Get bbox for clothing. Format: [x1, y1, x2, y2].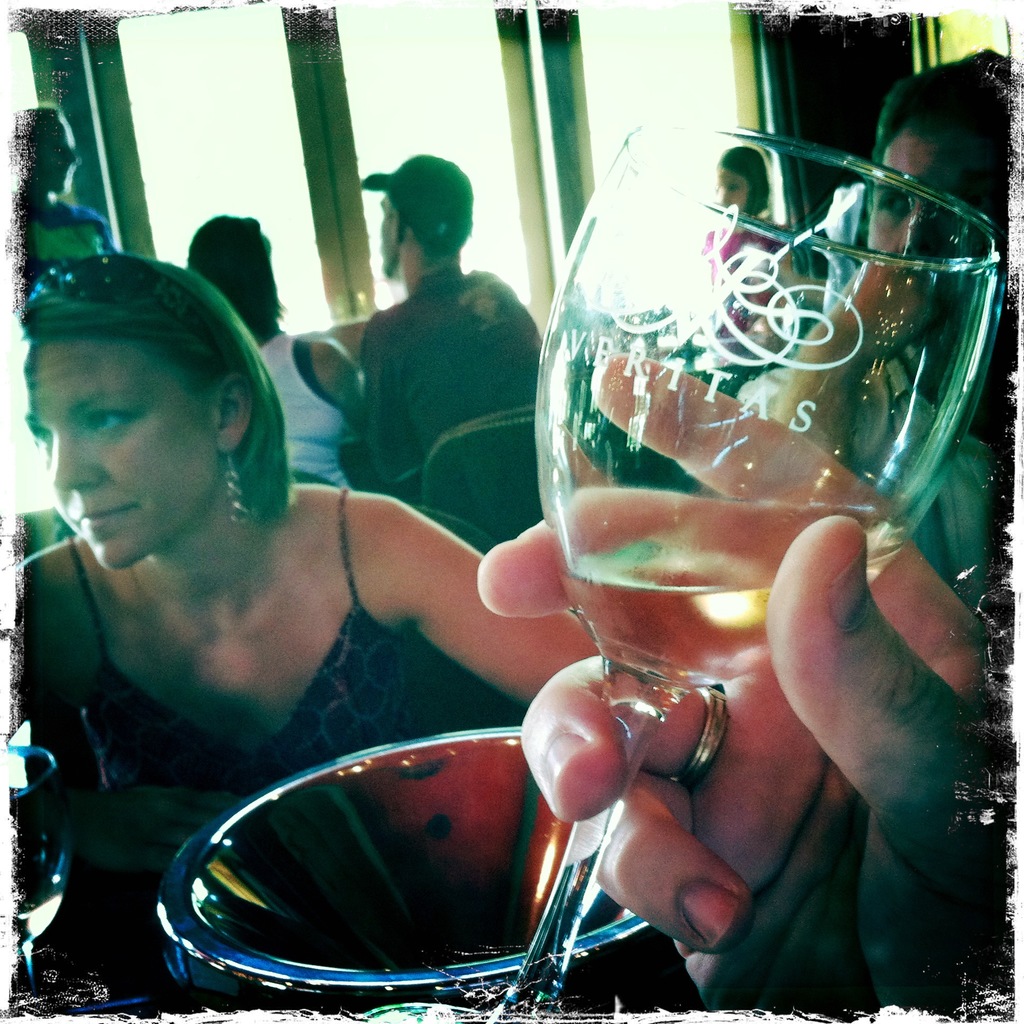
[20, 487, 469, 1005].
